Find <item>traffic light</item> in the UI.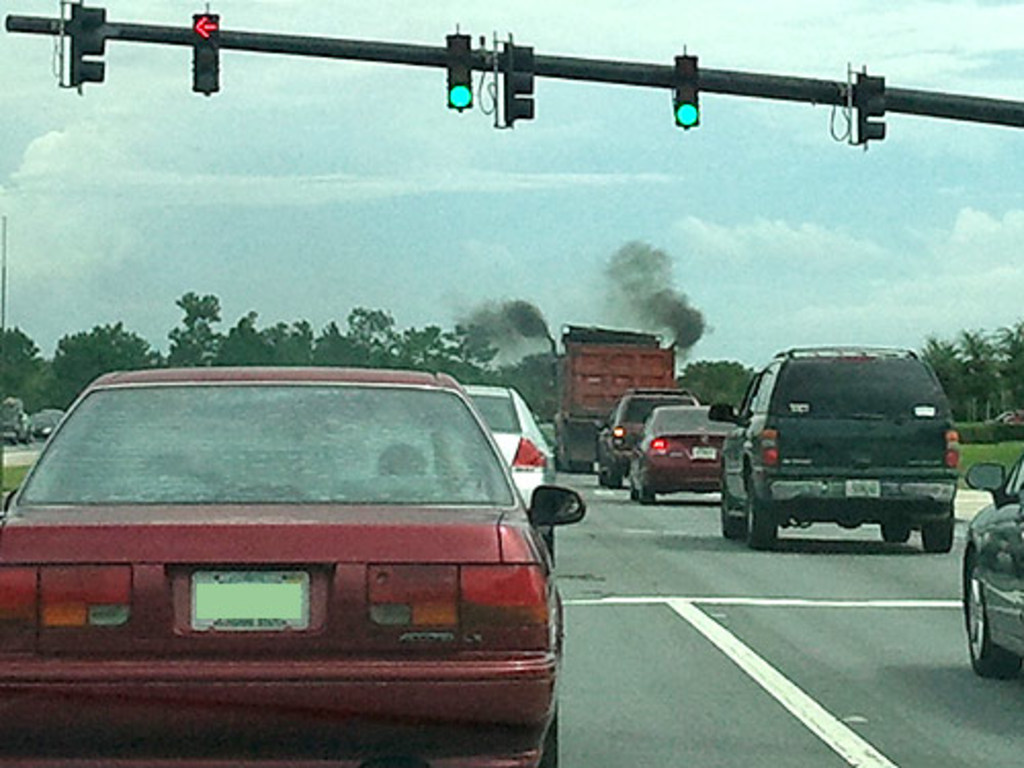
UI element at x1=444 y1=31 x2=471 y2=117.
